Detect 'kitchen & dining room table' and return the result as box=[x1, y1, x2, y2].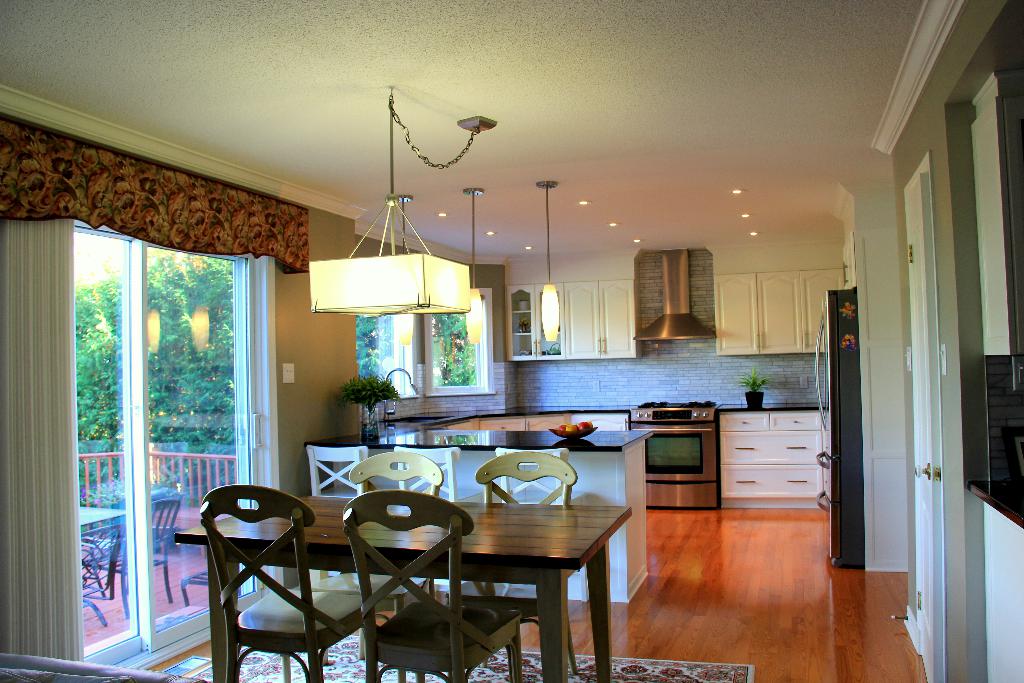
box=[237, 485, 657, 662].
